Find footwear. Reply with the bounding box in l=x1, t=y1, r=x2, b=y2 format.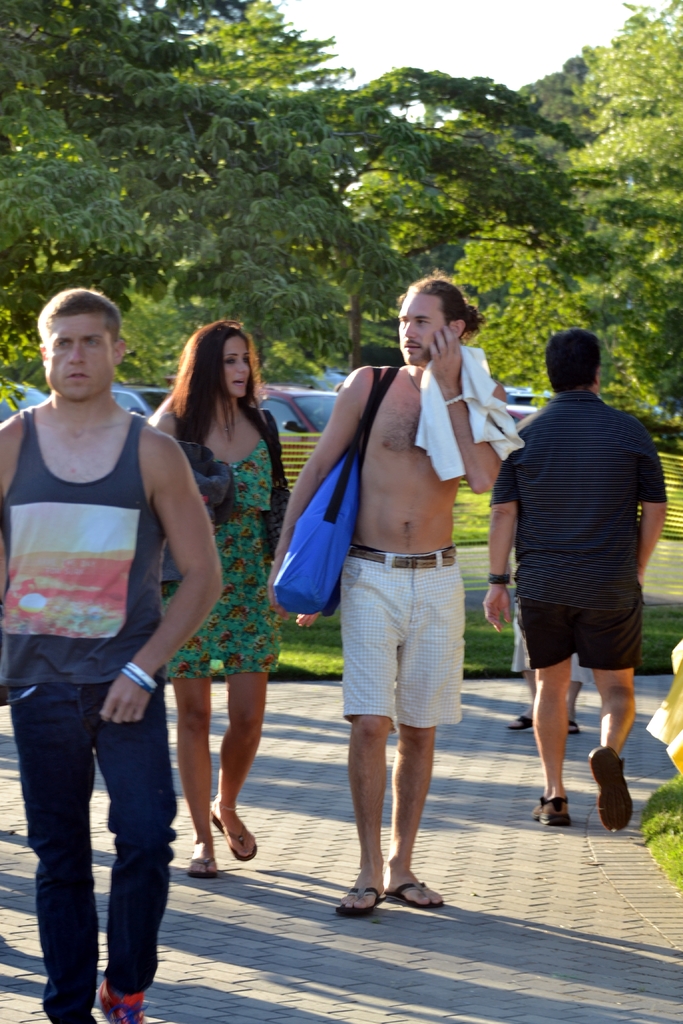
l=589, t=748, r=655, b=827.
